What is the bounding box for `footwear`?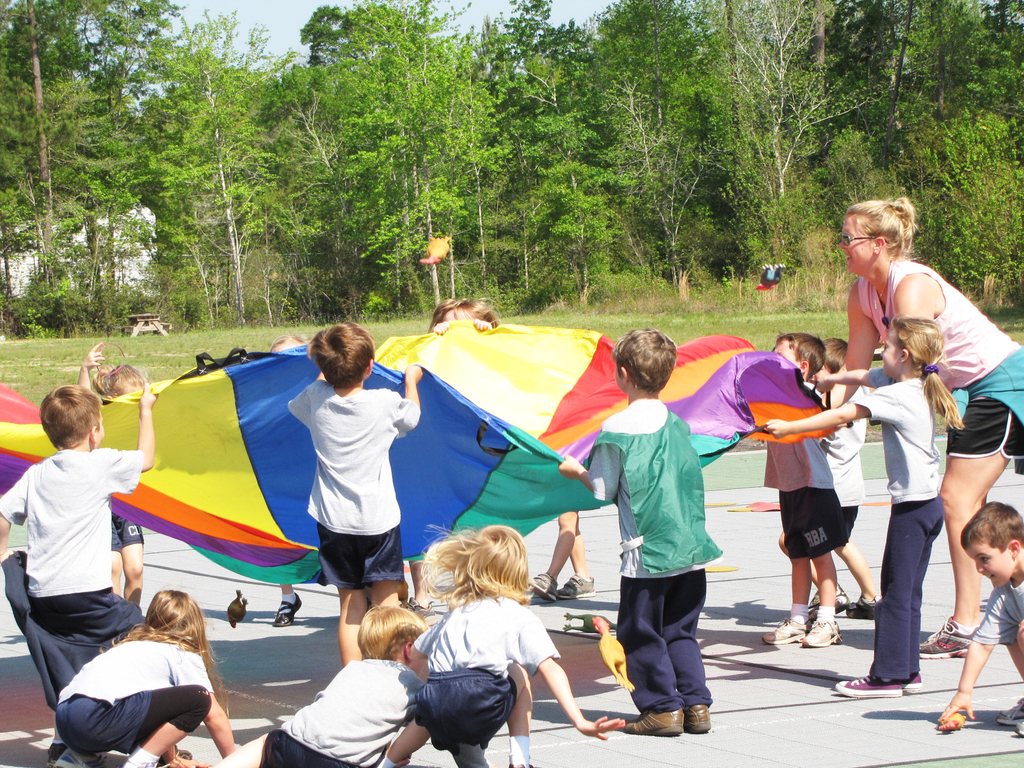
l=275, t=590, r=303, b=624.
